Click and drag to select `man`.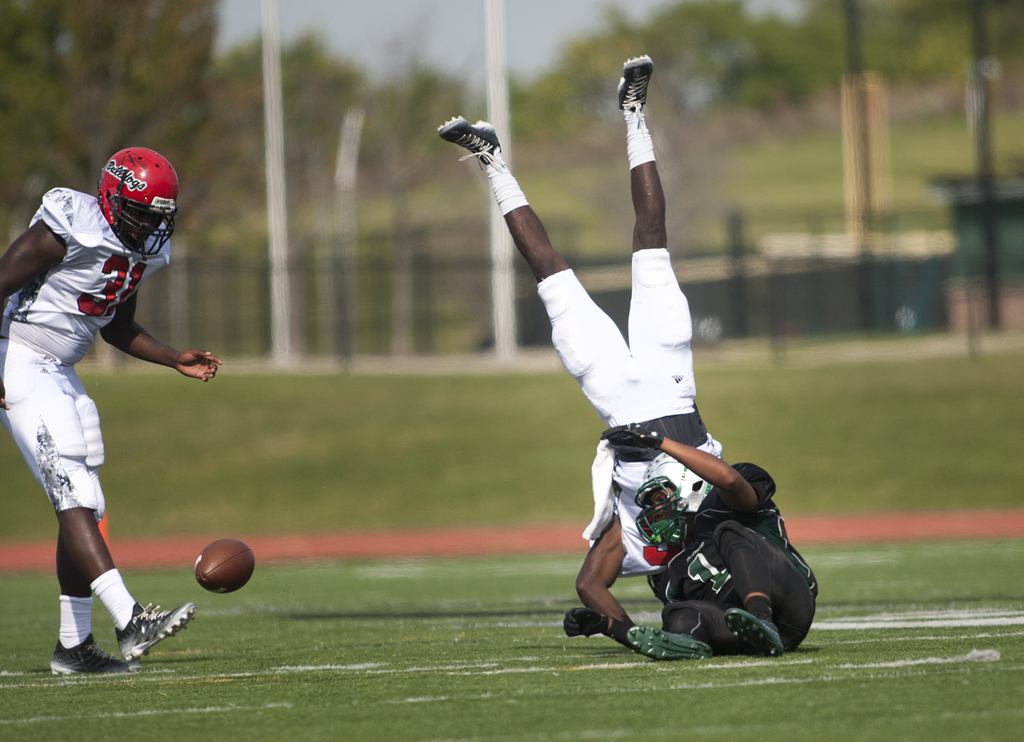
Selection: BBox(0, 136, 234, 677).
